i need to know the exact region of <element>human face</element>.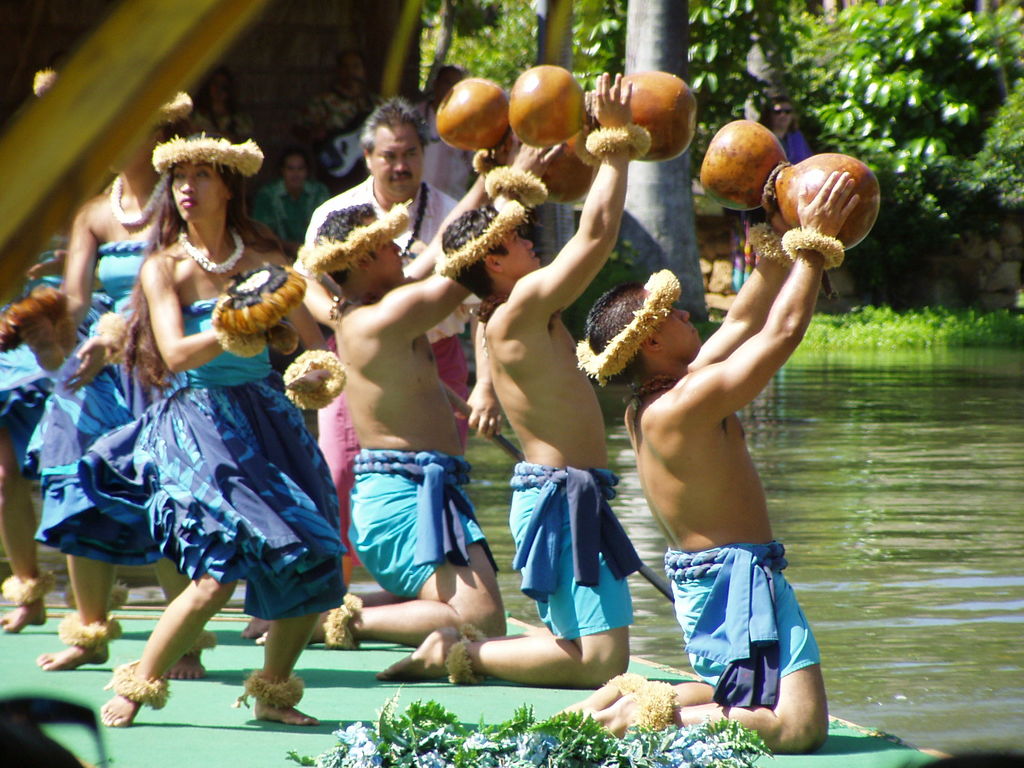
Region: x1=369, y1=220, x2=403, y2=283.
